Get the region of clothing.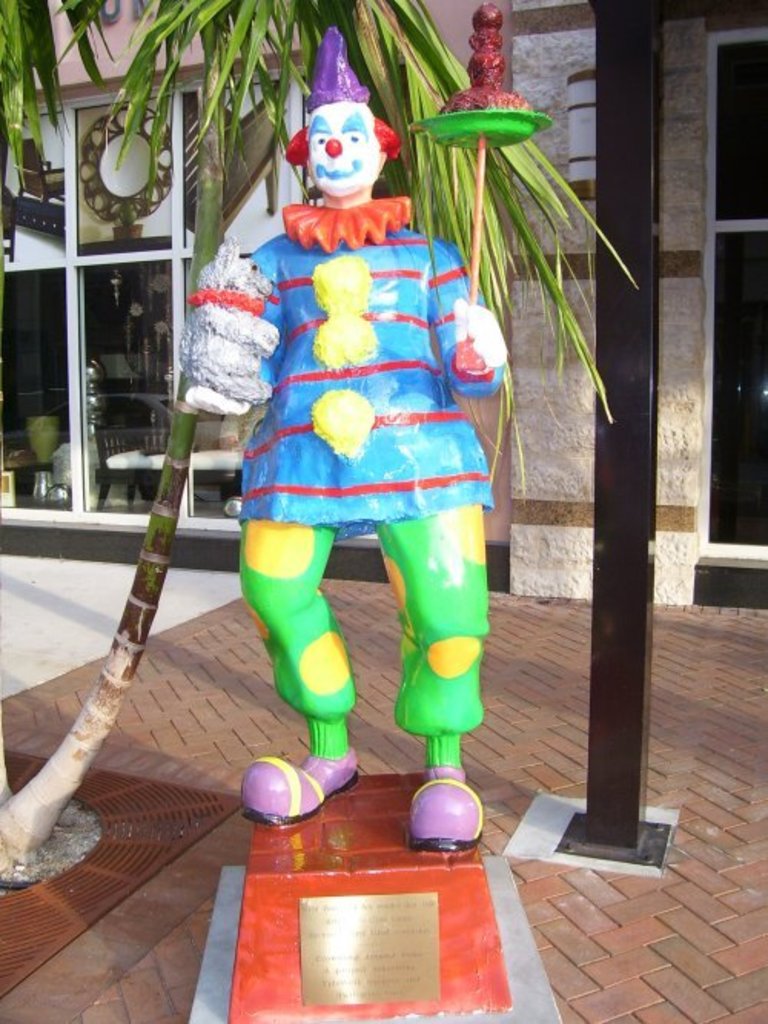
box=[194, 60, 522, 715].
